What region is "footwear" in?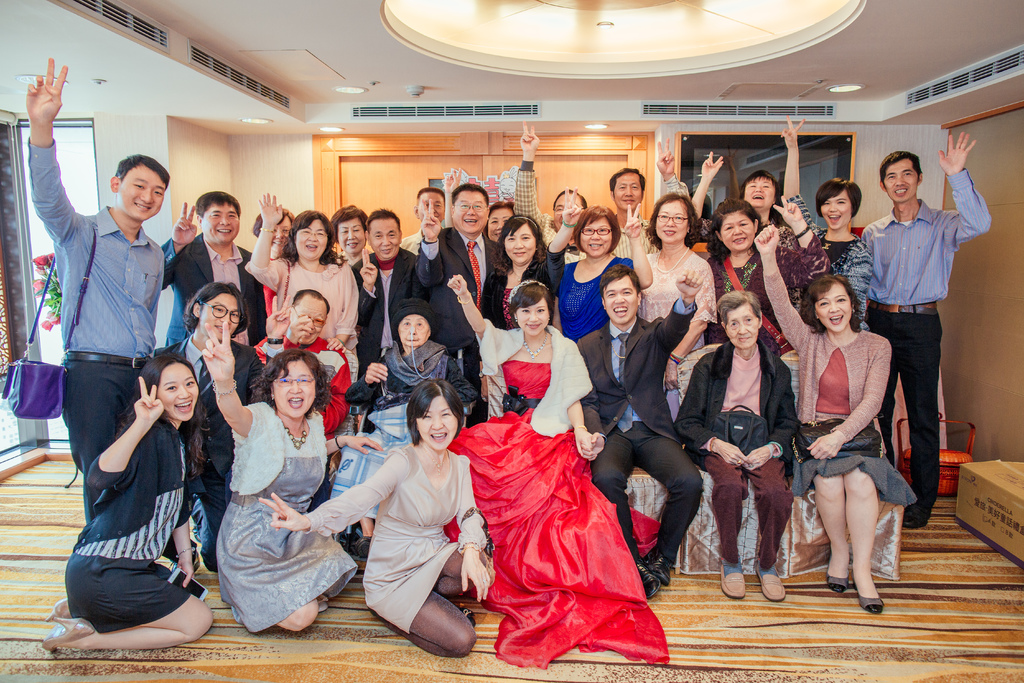
(720, 558, 746, 598).
